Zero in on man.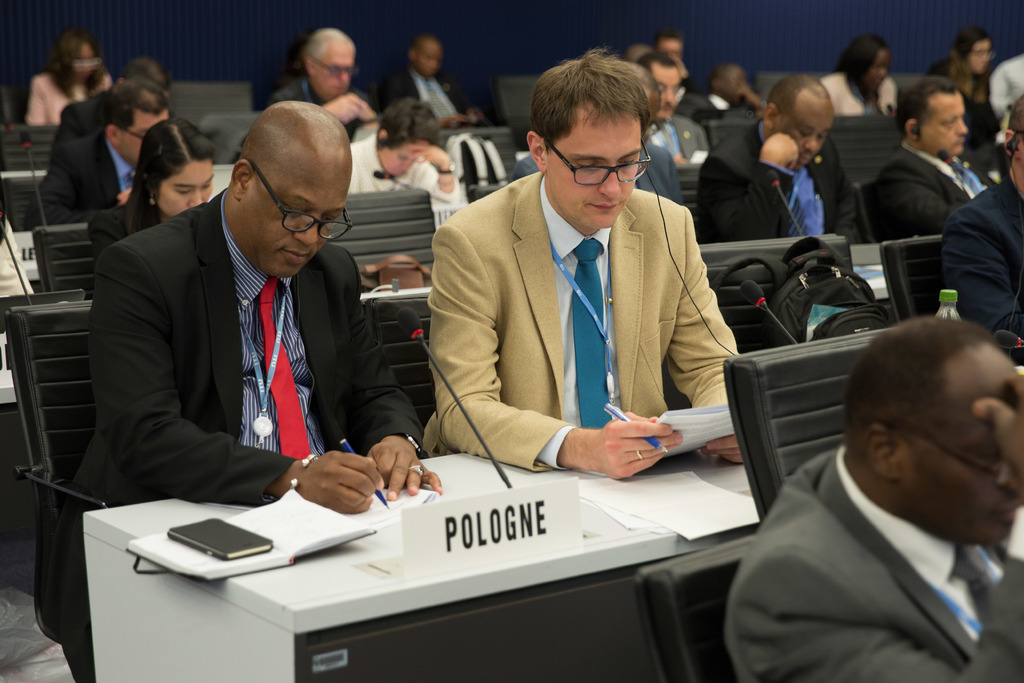
Zeroed in: <box>632,52,715,160</box>.
